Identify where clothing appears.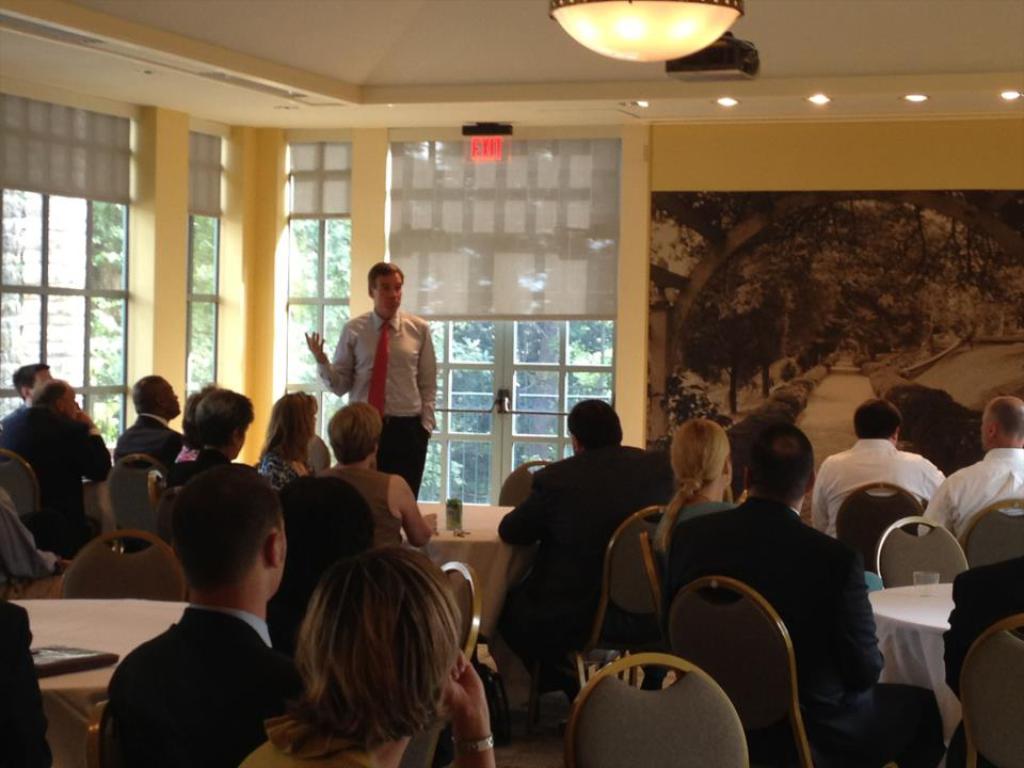
Appears at {"left": 0, "top": 398, "right": 39, "bottom": 454}.
